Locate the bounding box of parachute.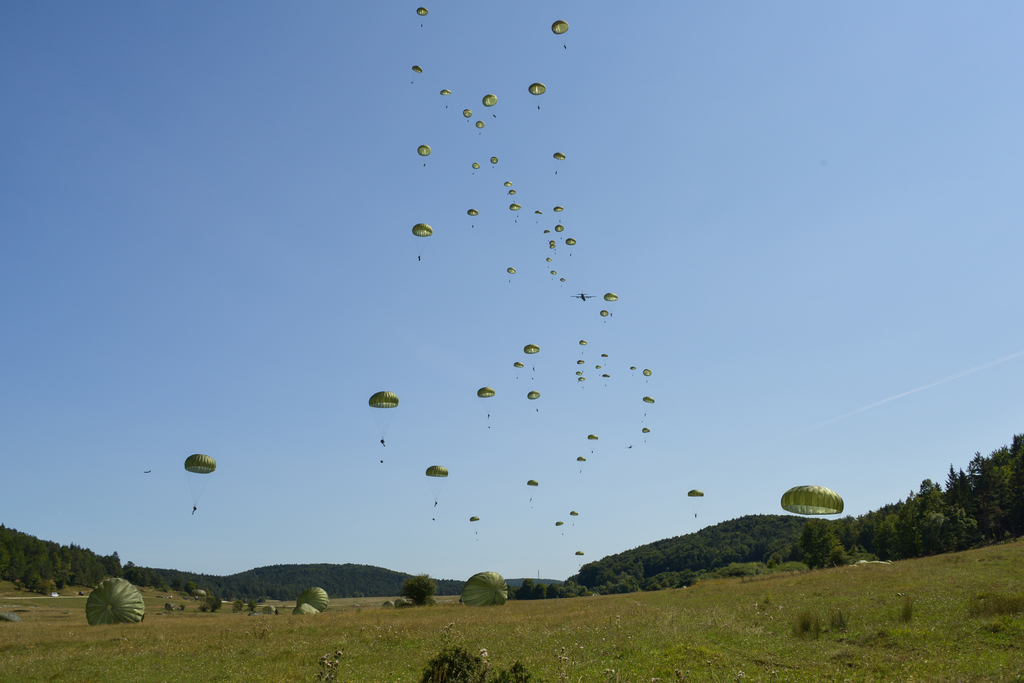
Bounding box: left=689, top=488, right=704, bottom=516.
